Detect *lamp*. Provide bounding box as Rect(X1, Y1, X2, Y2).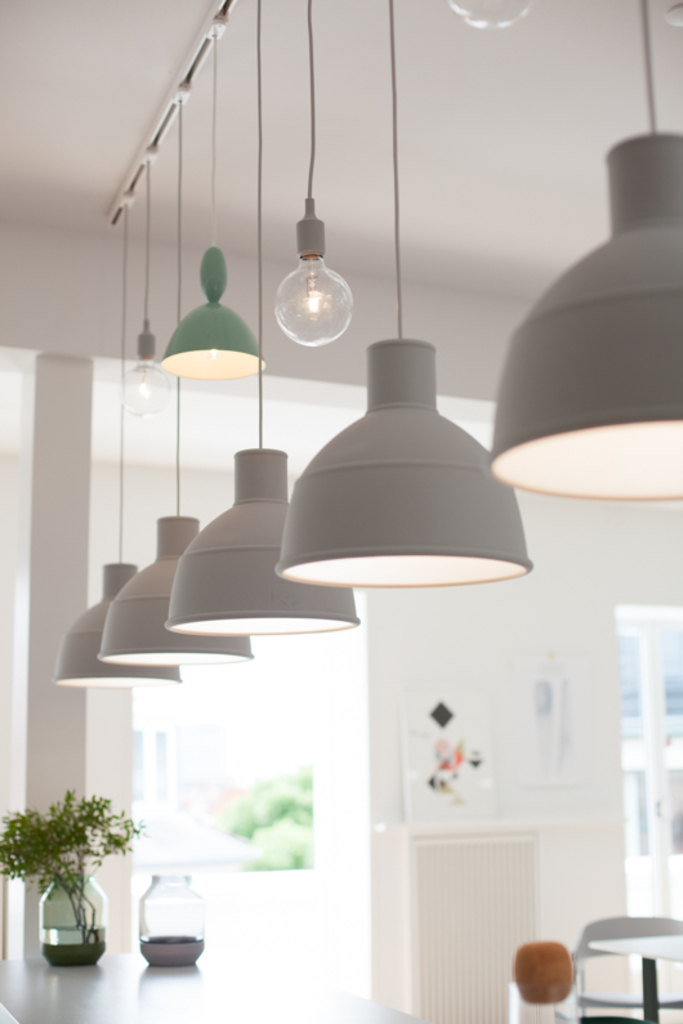
Rect(273, 0, 356, 345).
